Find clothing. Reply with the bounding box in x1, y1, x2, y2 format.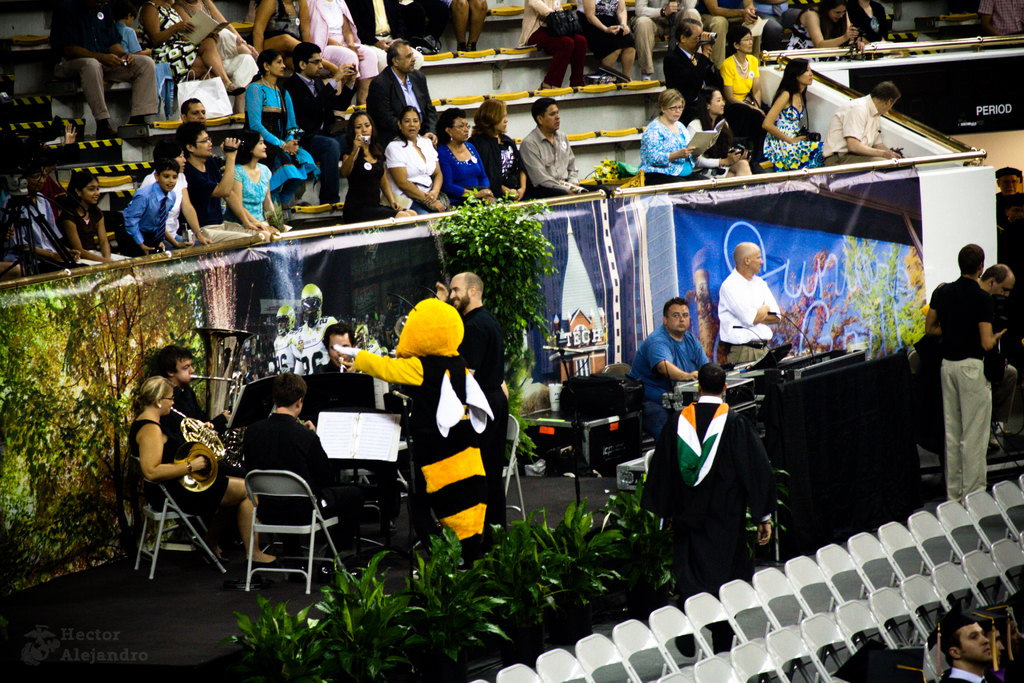
465, 136, 538, 202.
